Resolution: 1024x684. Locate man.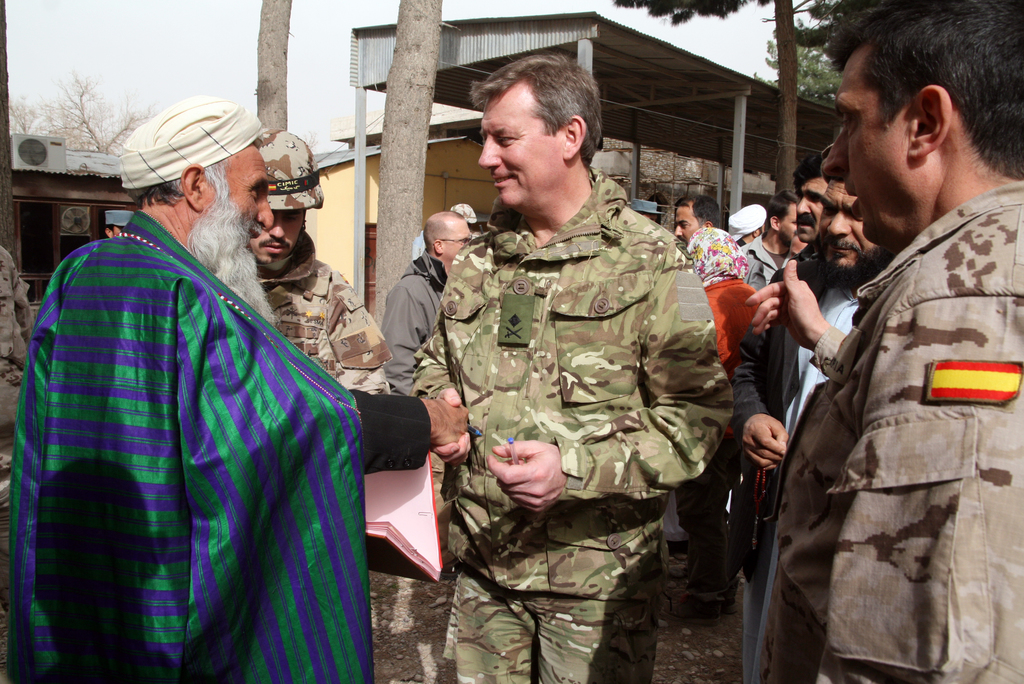
detection(729, 176, 885, 683).
